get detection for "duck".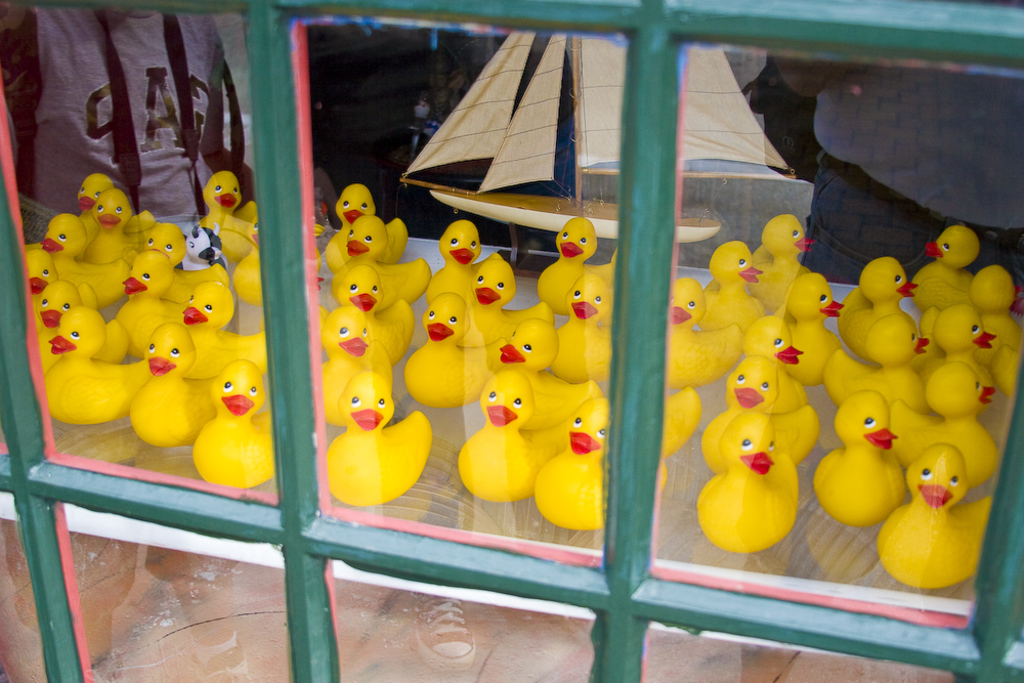
Detection: box=[823, 311, 916, 407].
